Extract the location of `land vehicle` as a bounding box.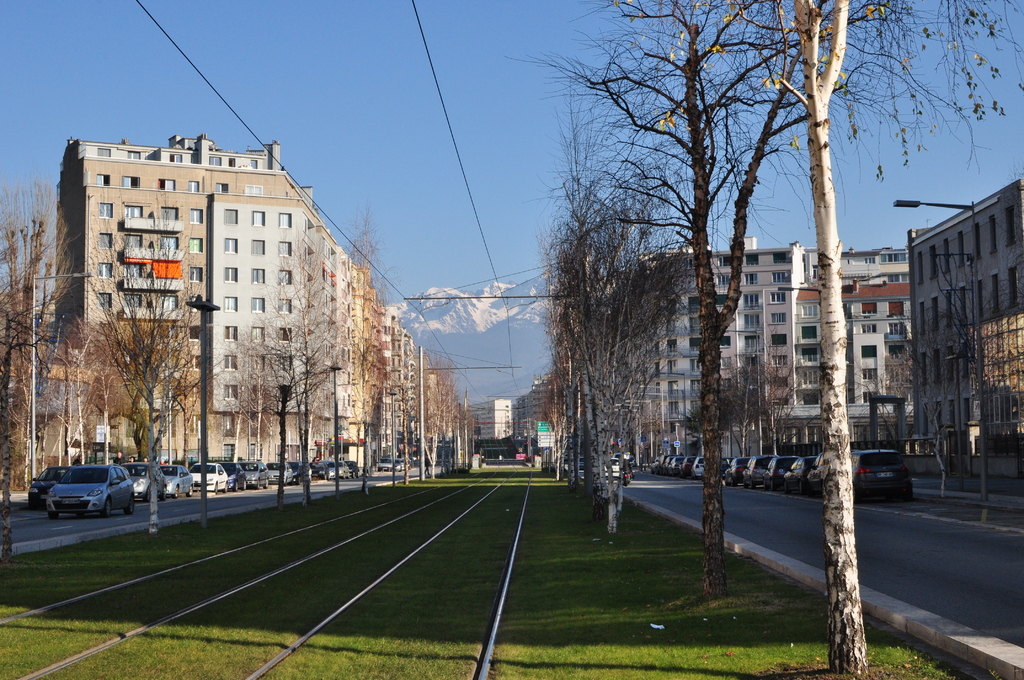
left=849, top=444, right=915, bottom=499.
